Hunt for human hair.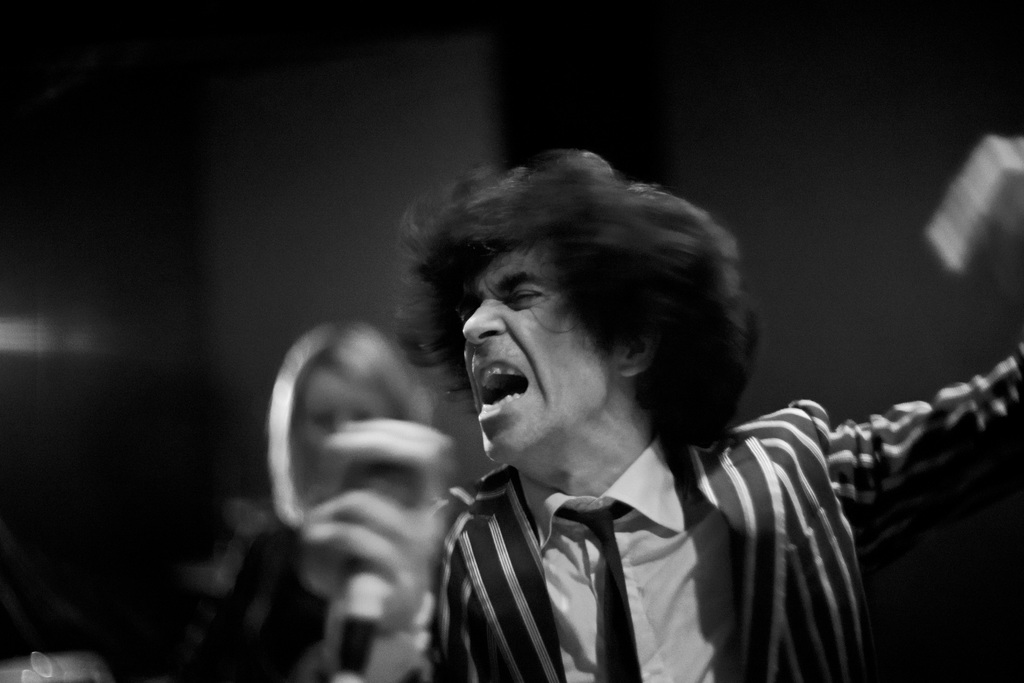
Hunted down at bbox=(428, 147, 769, 477).
